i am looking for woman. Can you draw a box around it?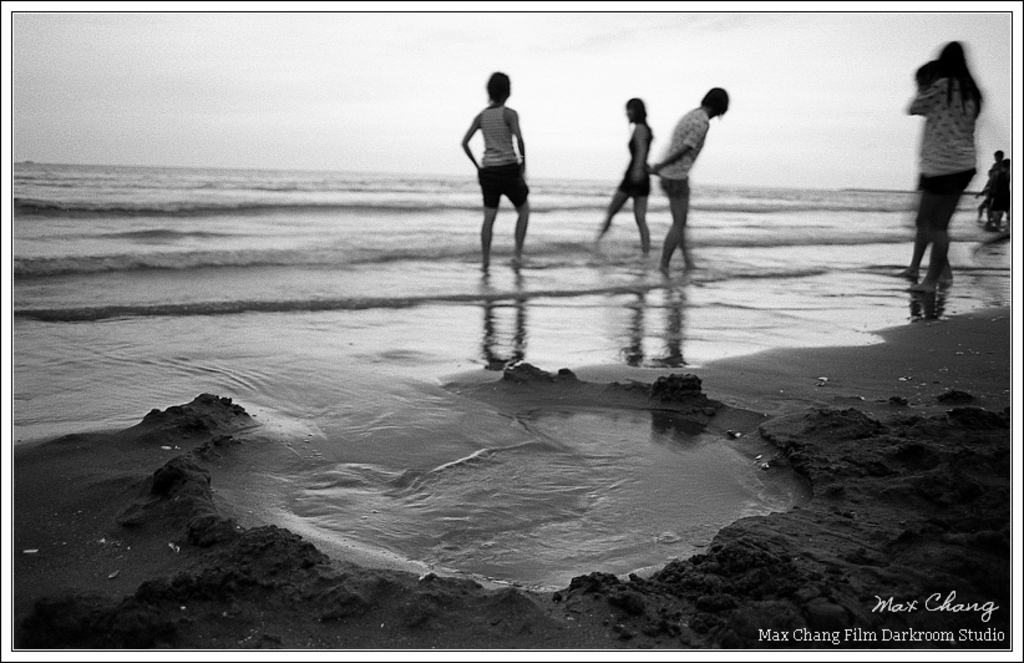
Sure, the bounding box is (left=595, top=100, right=652, bottom=243).
